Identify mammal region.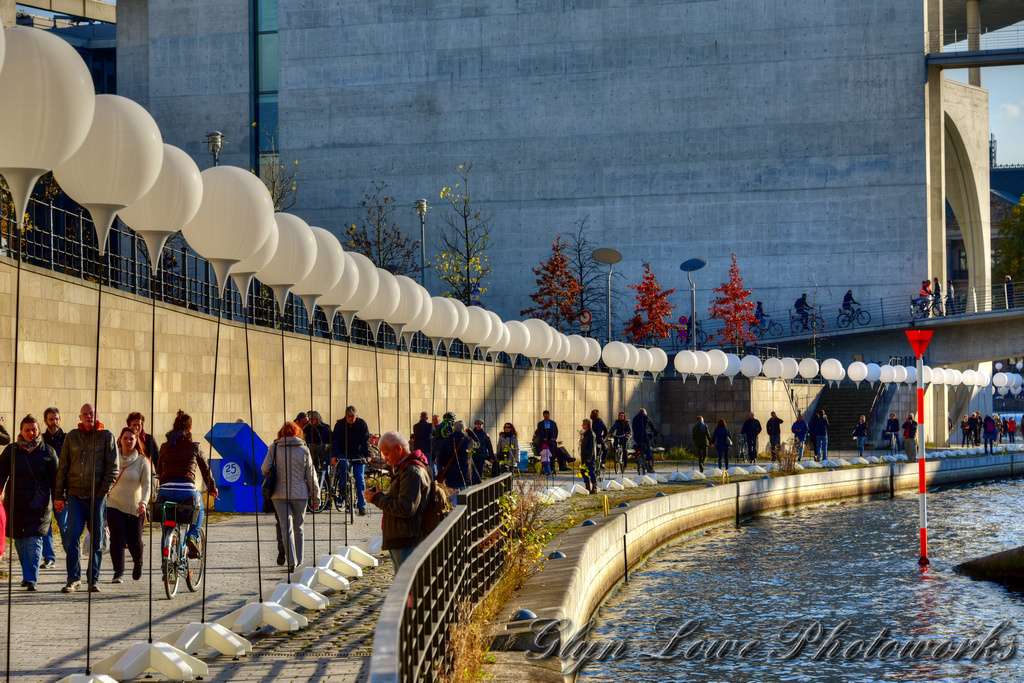
Region: 295 412 308 428.
